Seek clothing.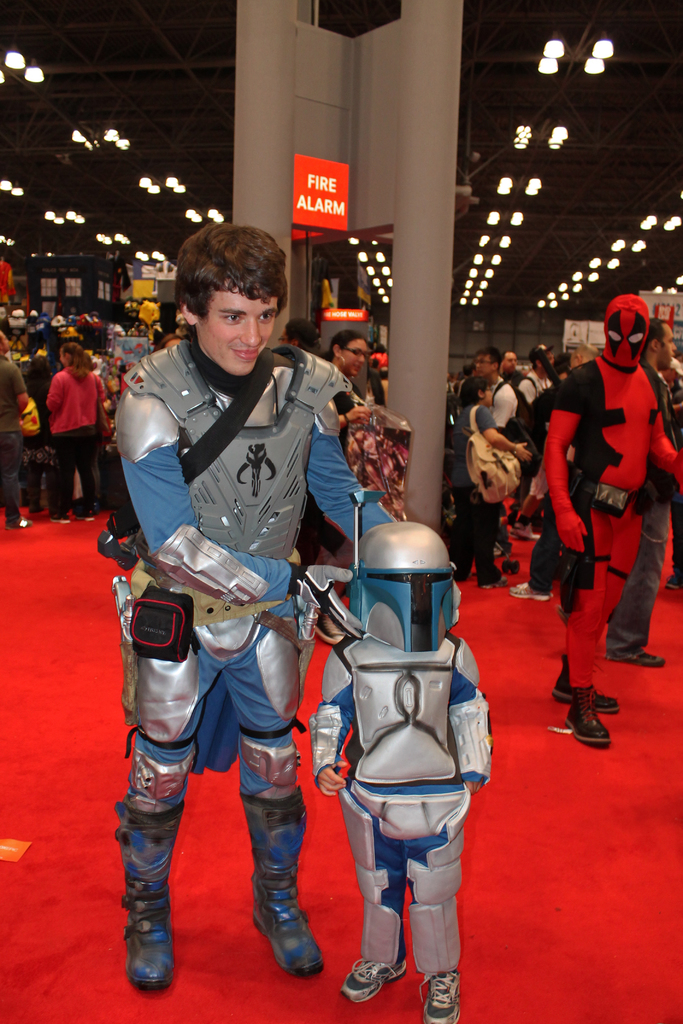
left=316, top=634, right=493, bottom=982.
